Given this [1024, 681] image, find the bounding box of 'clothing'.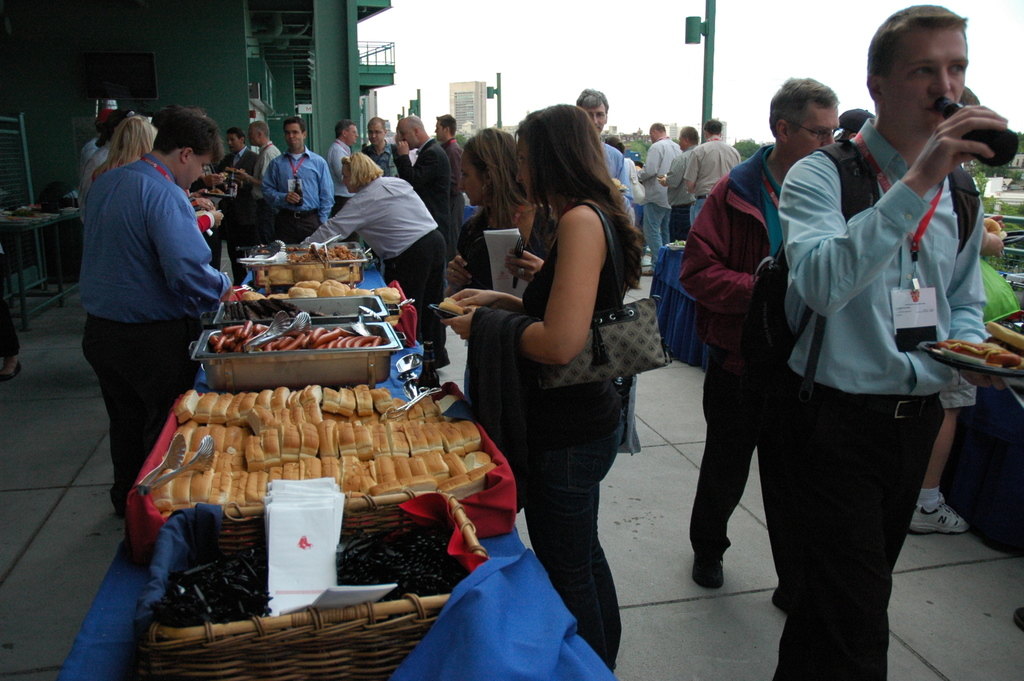
793:106:988:388.
